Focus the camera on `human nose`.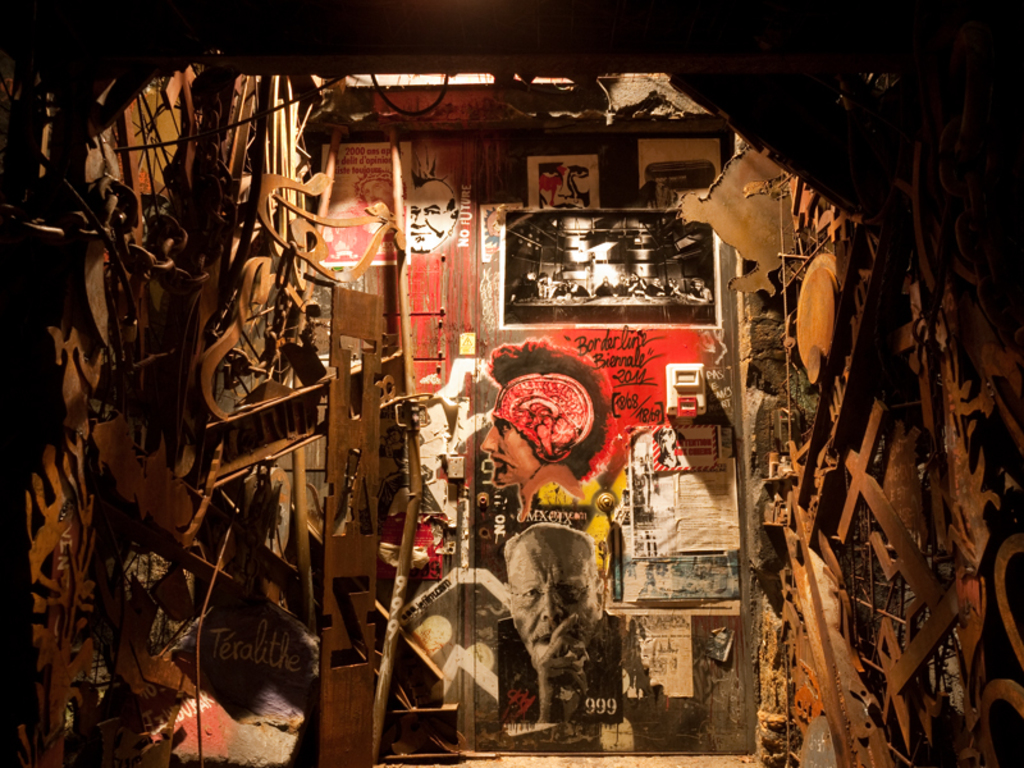
Focus region: 541,593,566,623.
